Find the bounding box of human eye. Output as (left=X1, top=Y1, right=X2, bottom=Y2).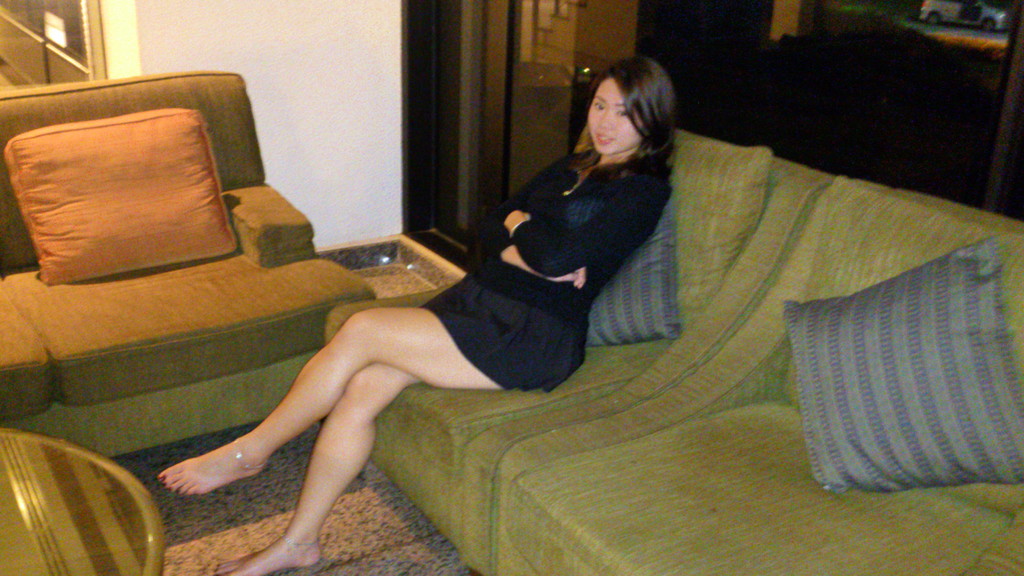
(left=615, top=108, right=628, bottom=120).
